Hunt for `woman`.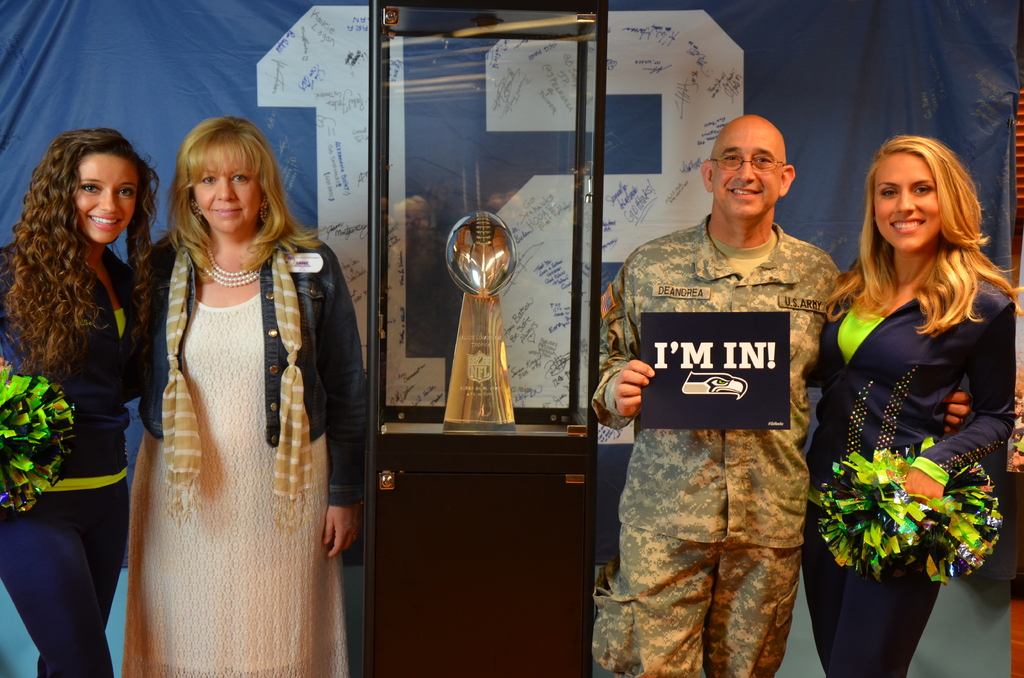
Hunted down at Rect(126, 116, 371, 677).
